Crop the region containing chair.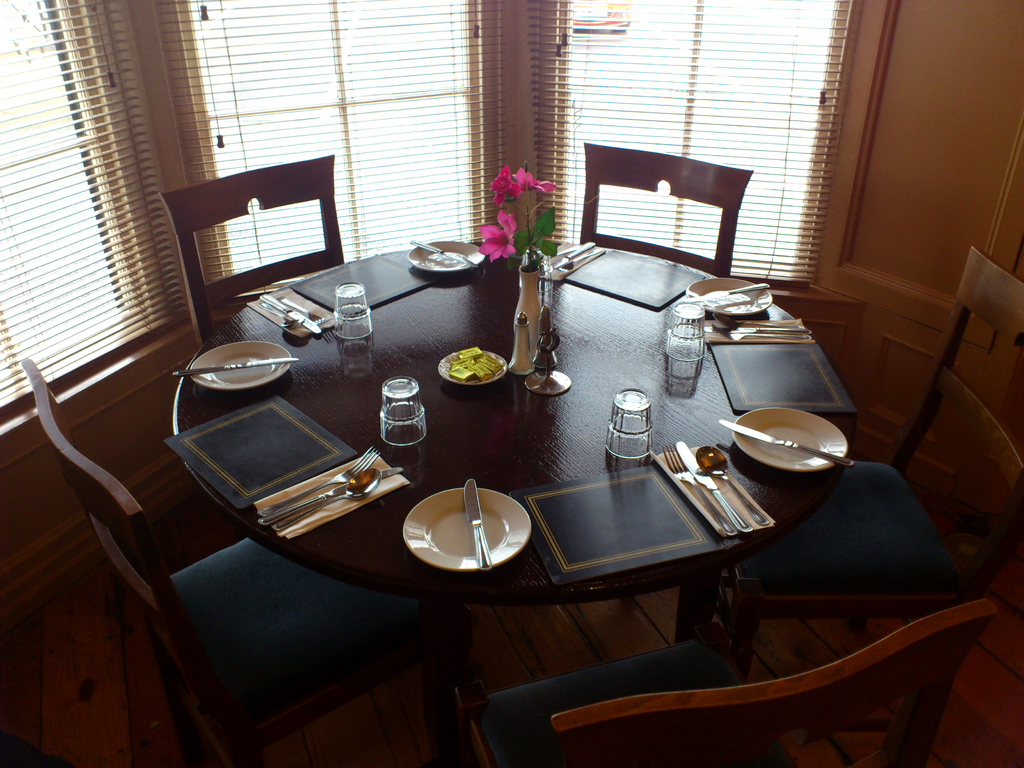
Crop region: <region>716, 246, 1023, 683</region>.
